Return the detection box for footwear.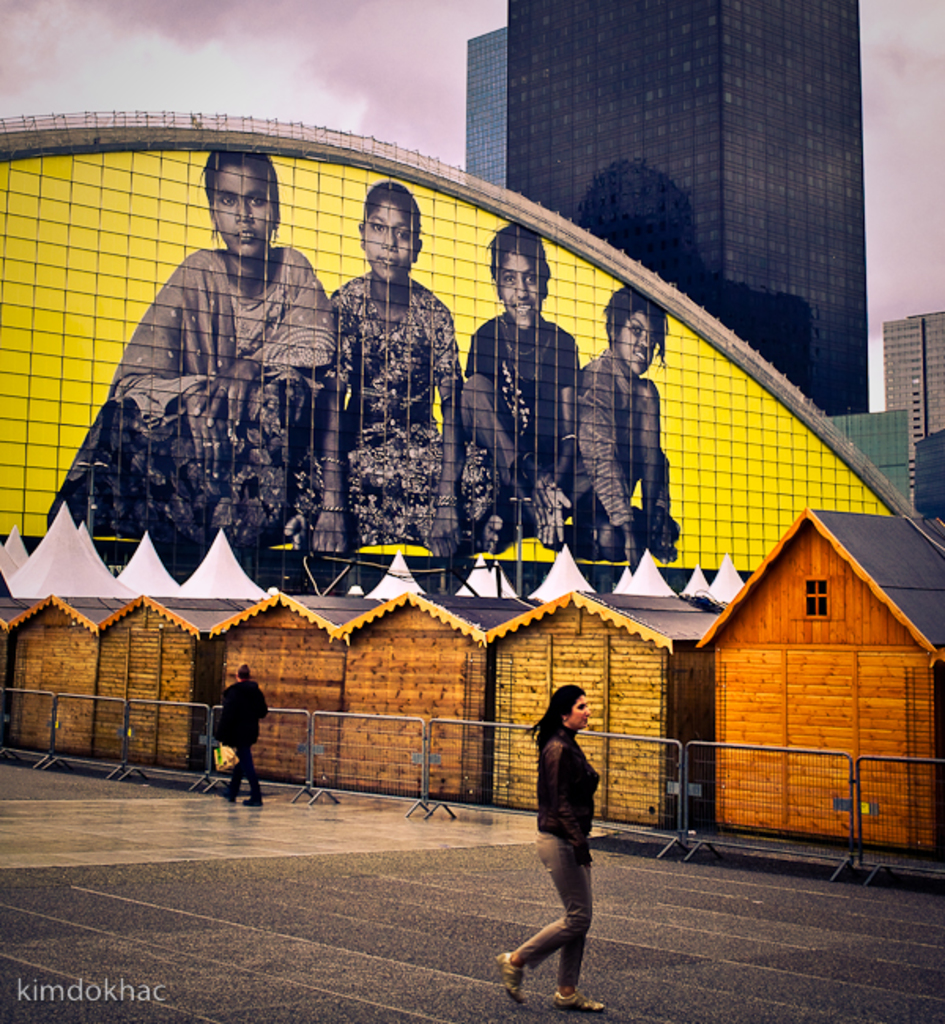
x1=244, y1=797, x2=260, y2=803.
